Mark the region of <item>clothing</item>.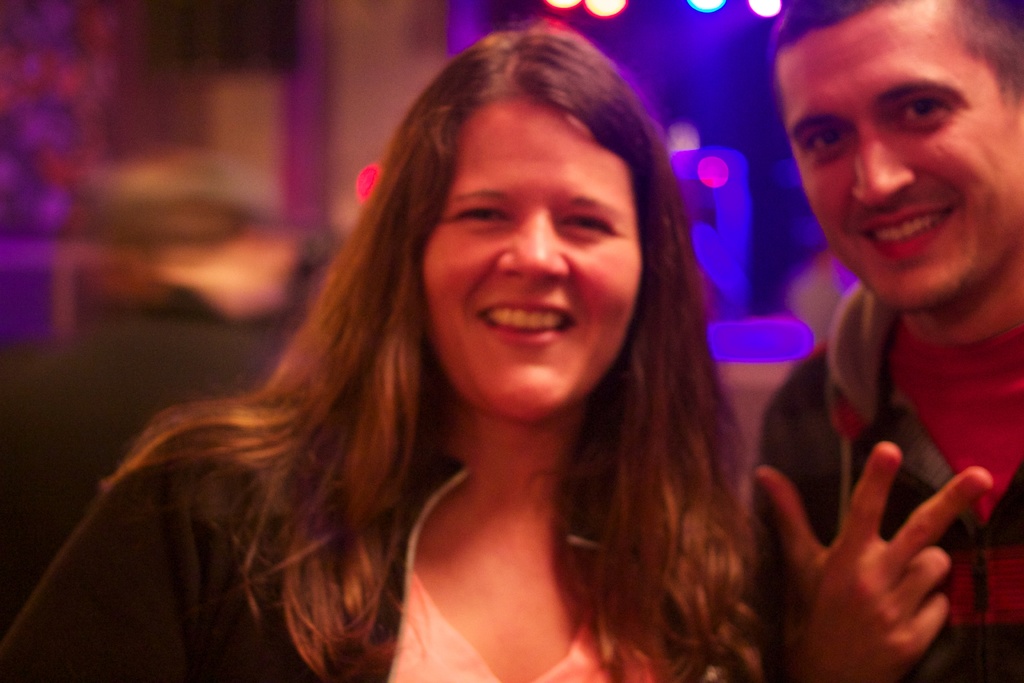
Region: bbox=[0, 432, 801, 682].
